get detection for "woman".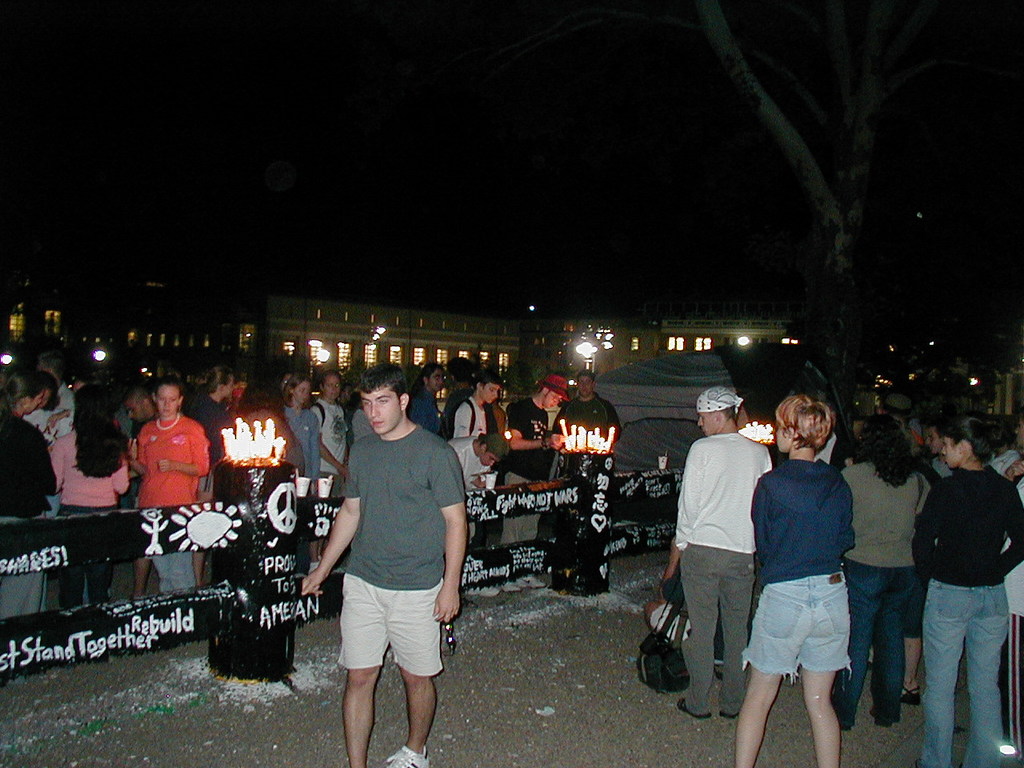
Detection: Rect(39, 380, 122, 614).
